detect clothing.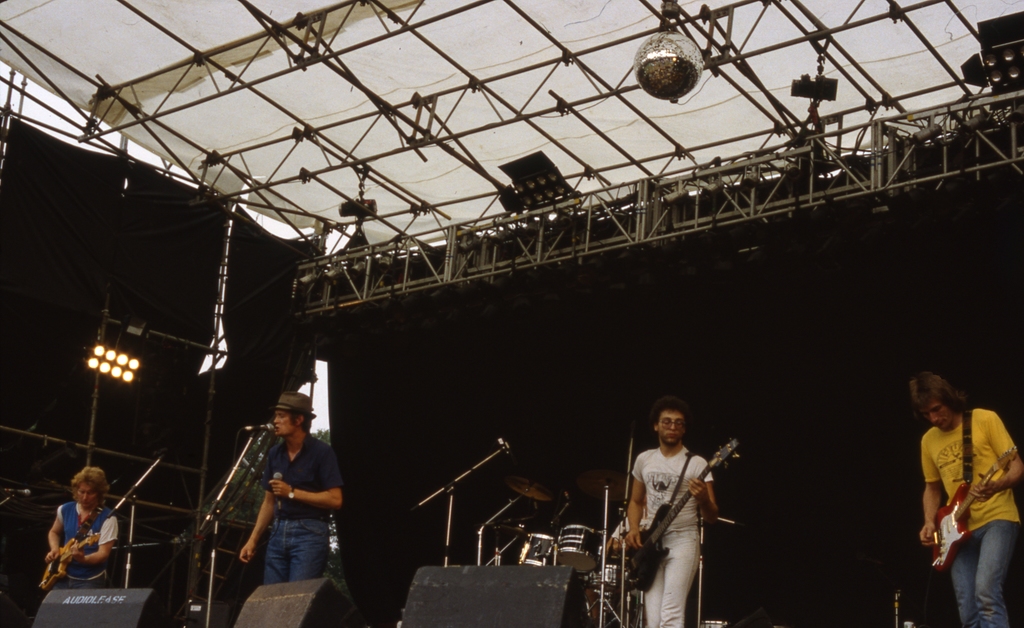
Detected at pyautogui.locateOnScreen(56, 500, 118, 583).
